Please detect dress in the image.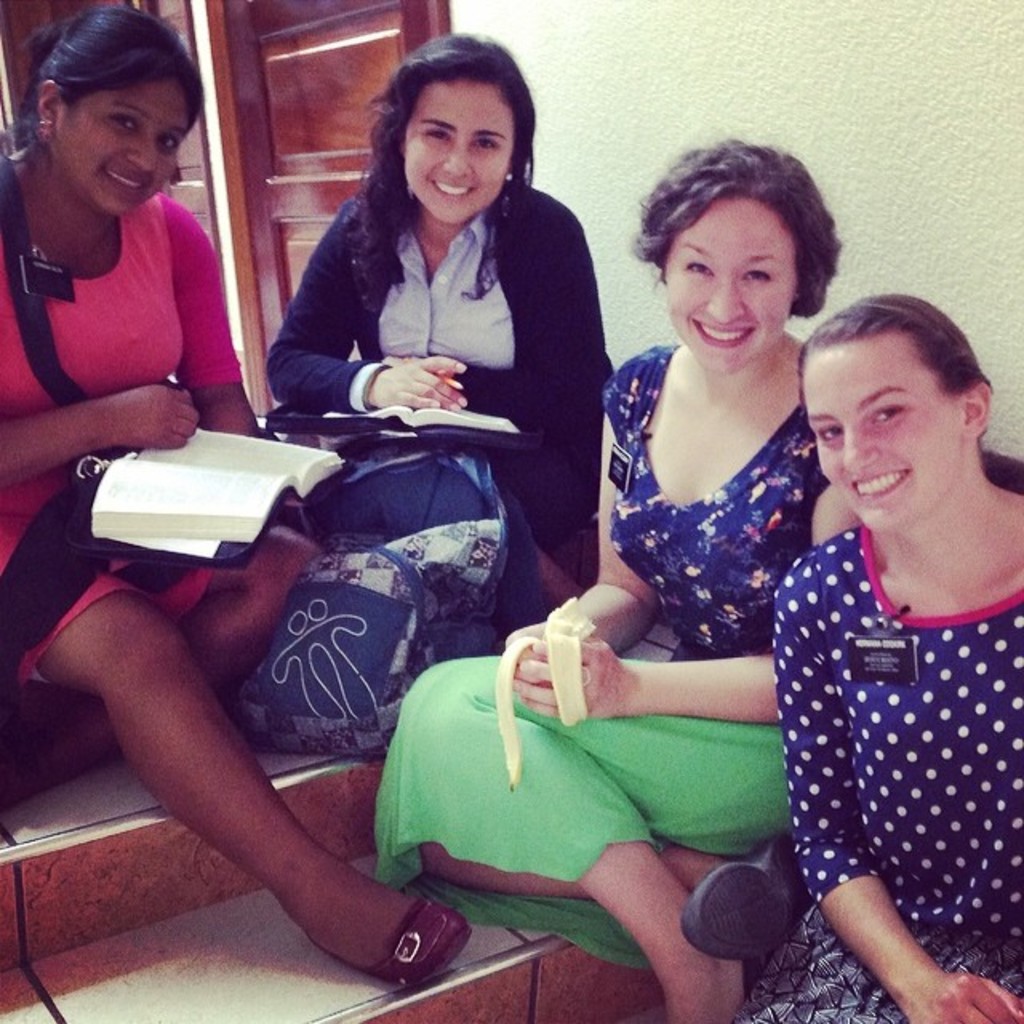
BBox(0, 195, 246, 693).
